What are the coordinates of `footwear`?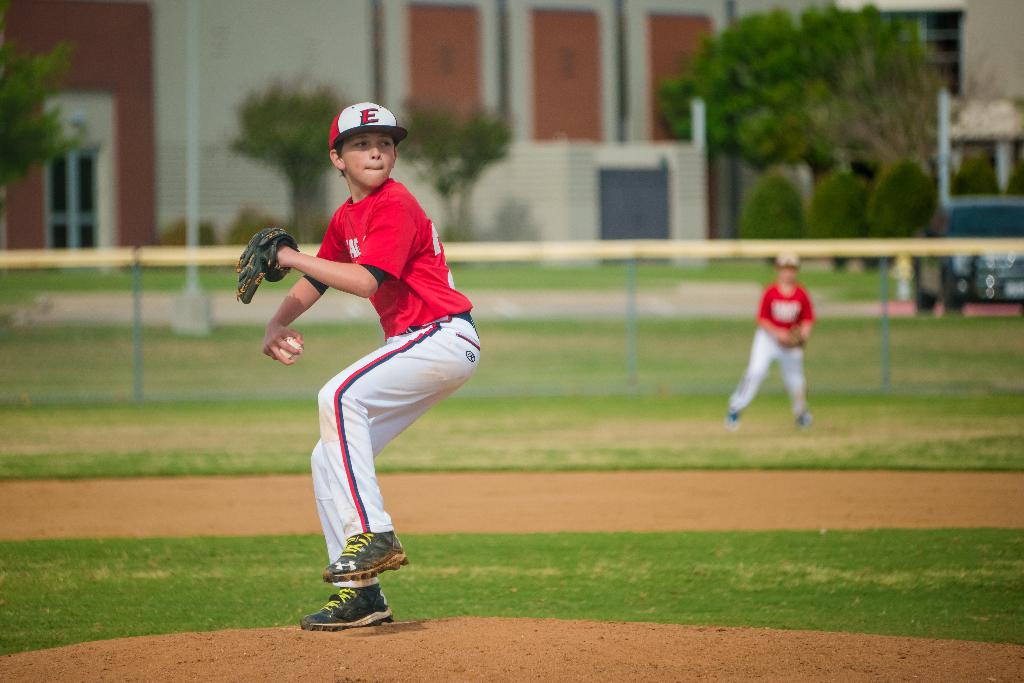
{"left": 321, "top": 529, "right": 408, "bottom": 582}.
